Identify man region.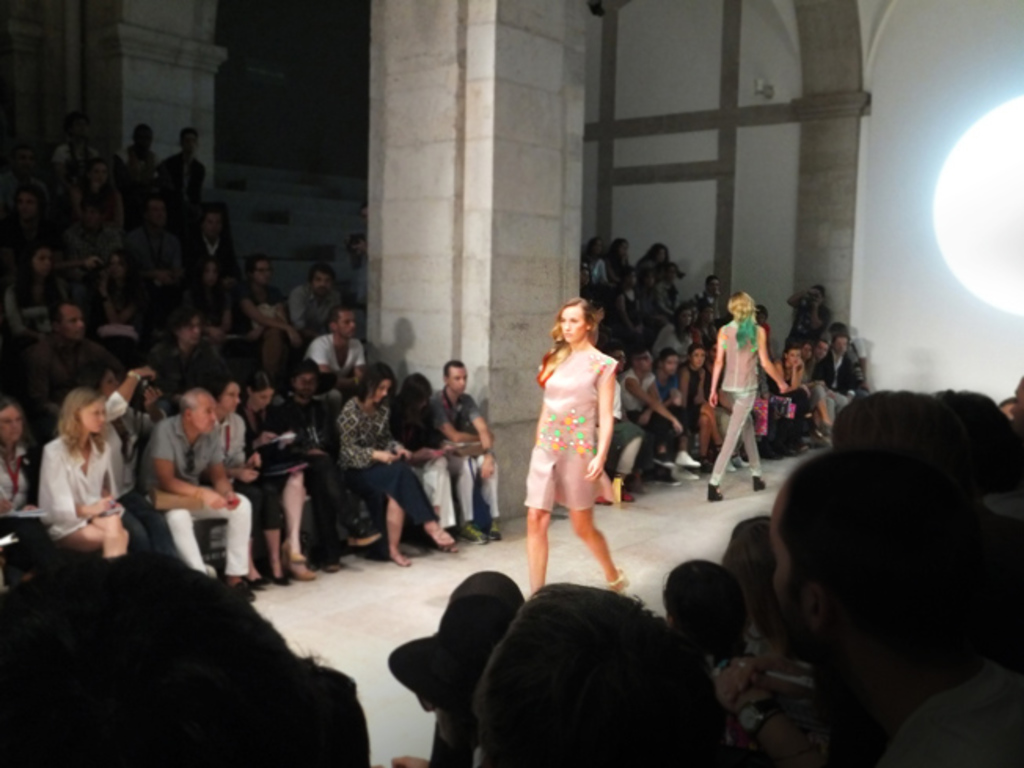
Region: bbox(416, 347, 496, 548).
